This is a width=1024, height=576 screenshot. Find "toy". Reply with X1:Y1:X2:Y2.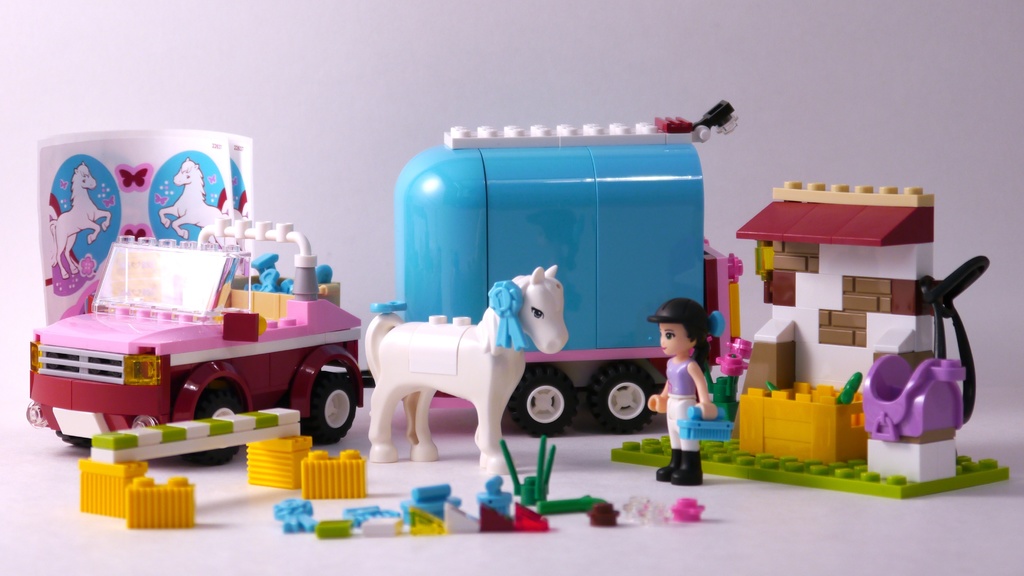
49:162:111:280.
